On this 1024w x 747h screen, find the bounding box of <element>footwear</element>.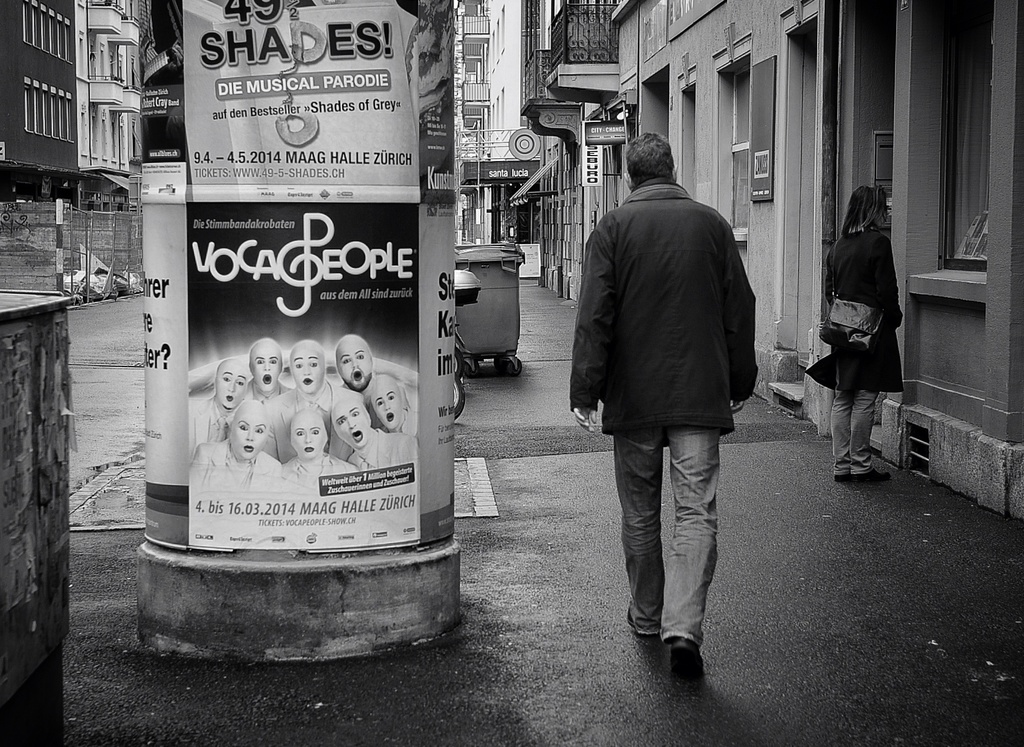
Bounding box: 658:634:703:689.
